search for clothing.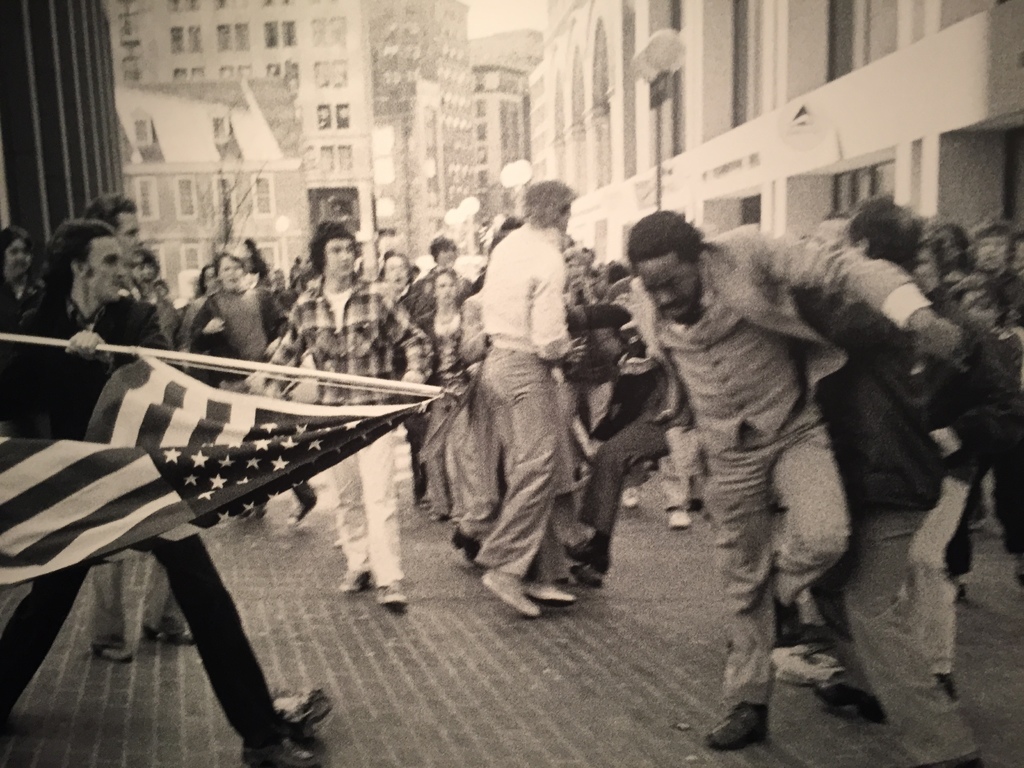
Found at [391, 284, 417, 321].
